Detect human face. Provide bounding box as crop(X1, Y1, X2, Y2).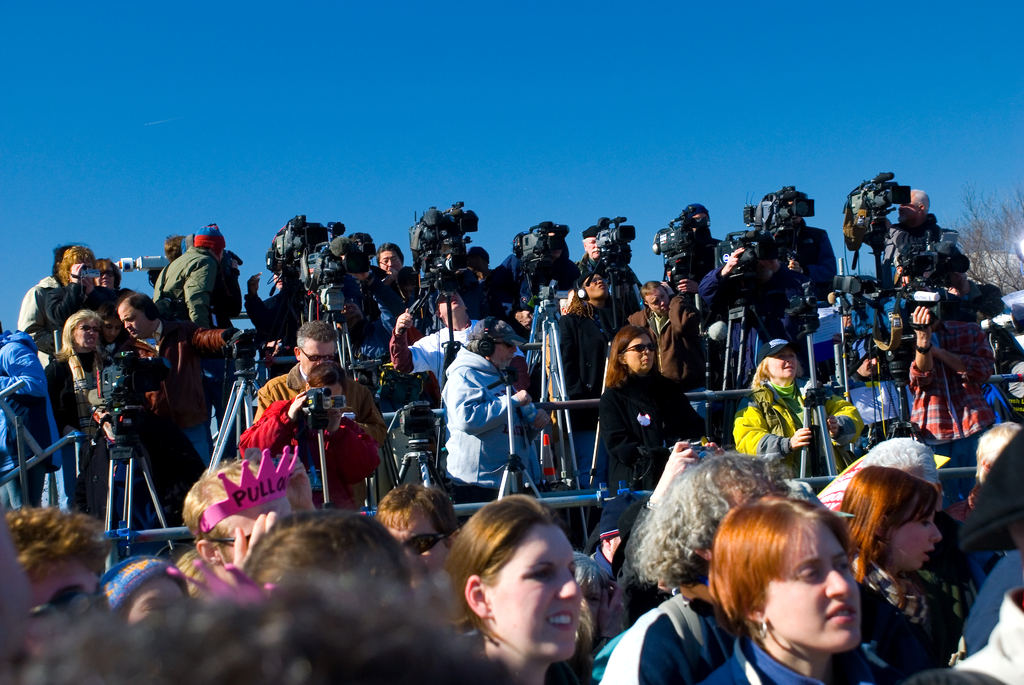
crop(390, 515, 449, 569).
